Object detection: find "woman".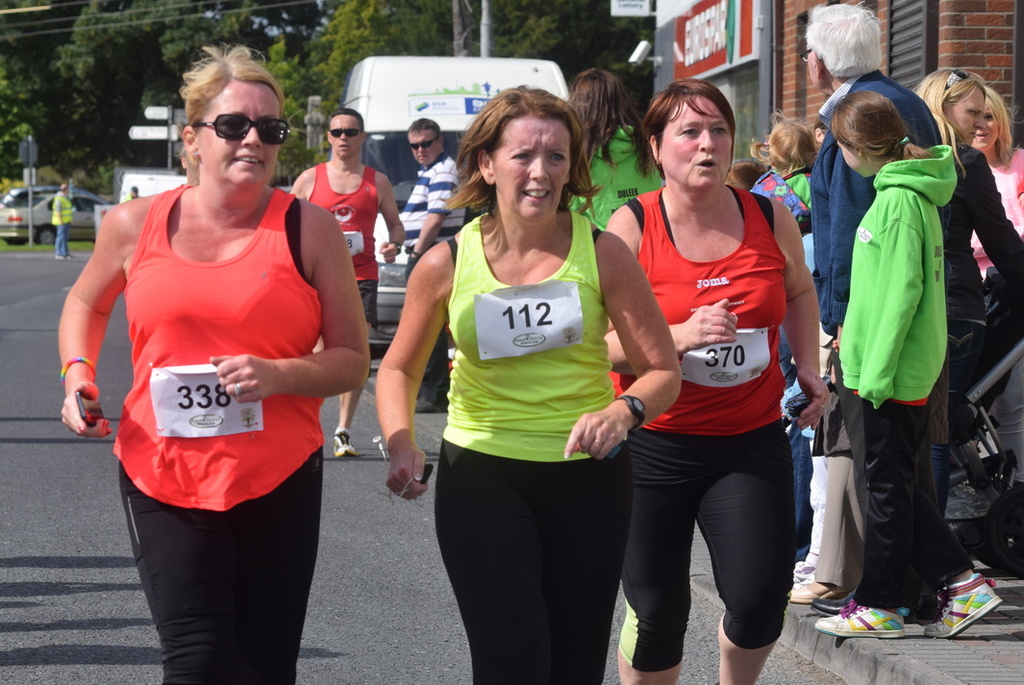
bbox=(911, 66, 1023, 619).
